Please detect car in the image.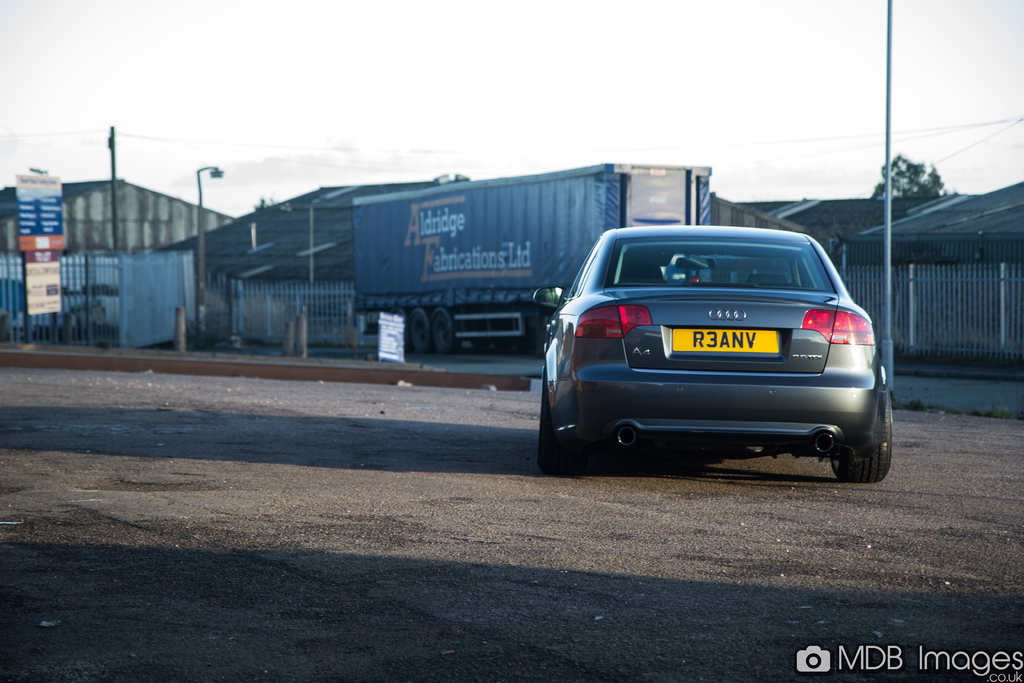
(x1=531, y1=222, x2=897, y2=483).
